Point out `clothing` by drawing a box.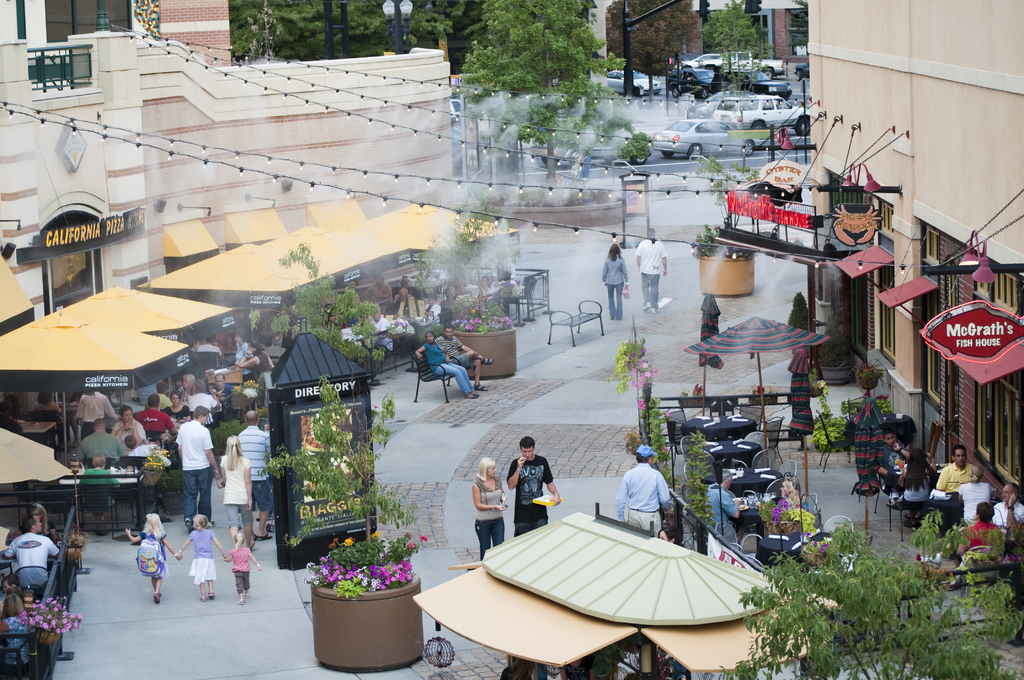
BBox(188, 529, 218, 584).
